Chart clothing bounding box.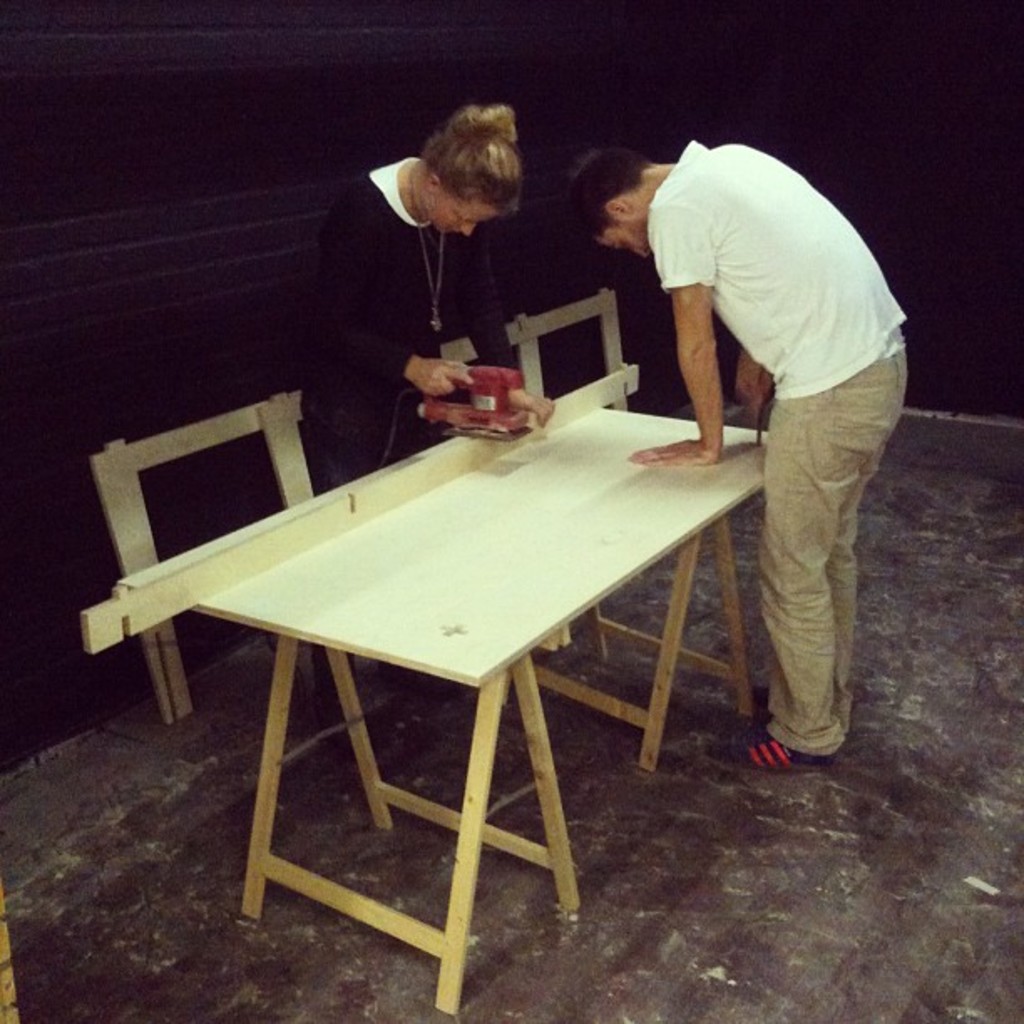
Charted: 300 156 497 494.
